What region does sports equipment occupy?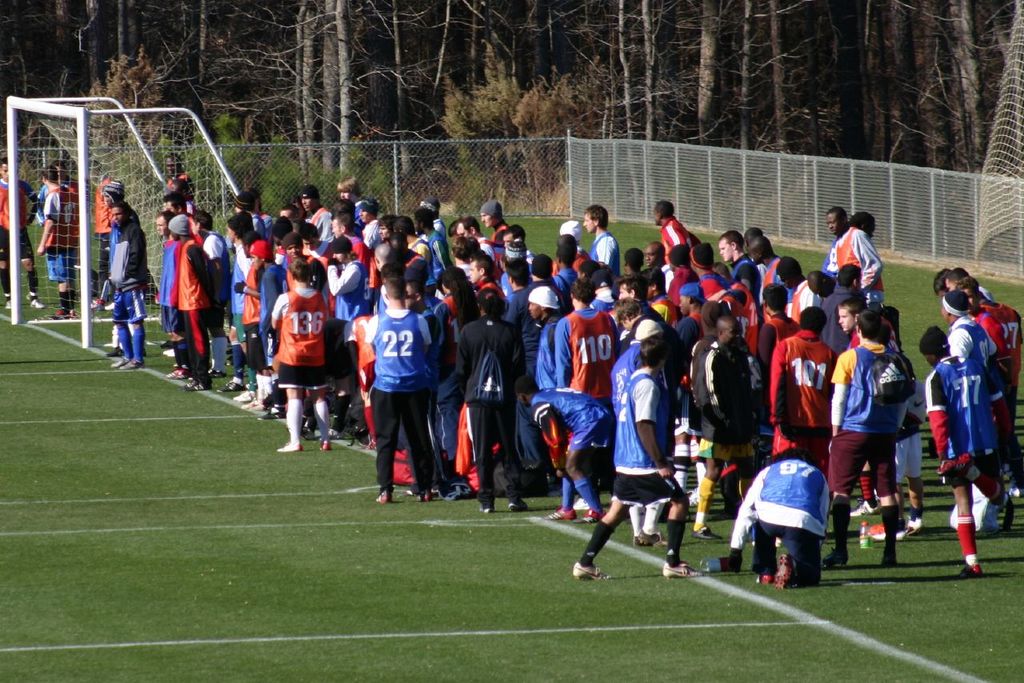
l=319, t=440, r=331, b=450.
